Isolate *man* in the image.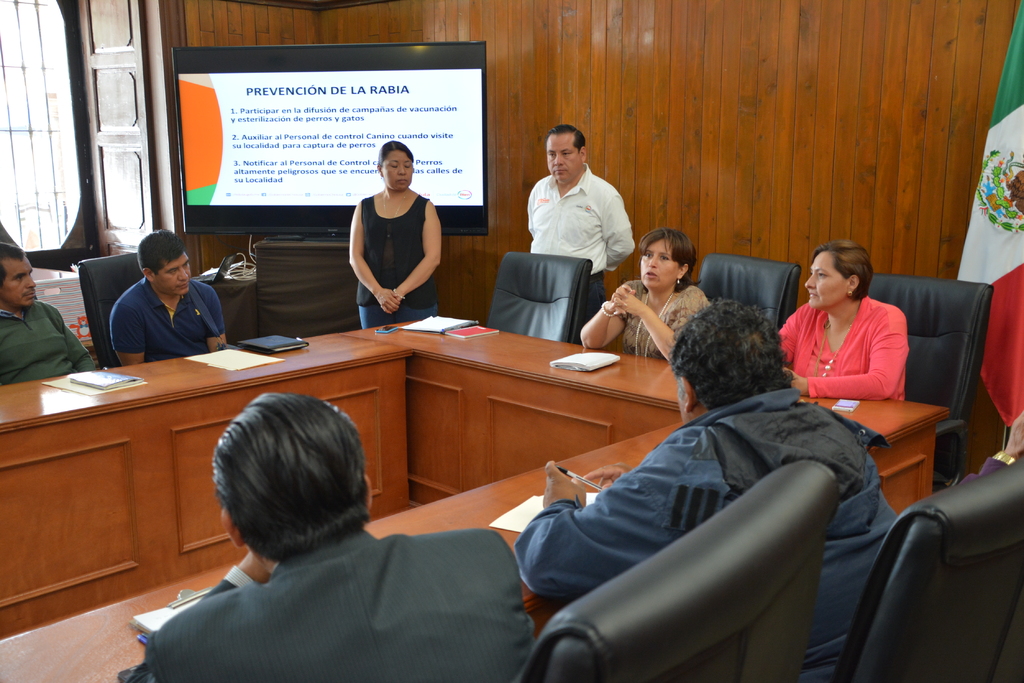
Isolated region: [511,297,900,682].
